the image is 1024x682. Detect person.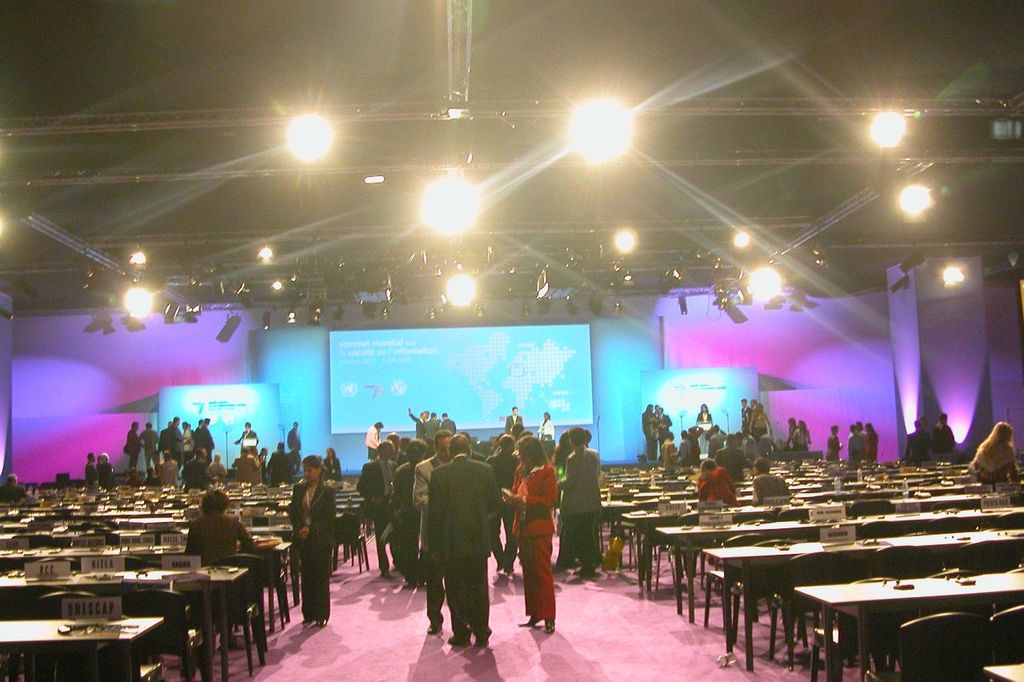
Detection: region(438, 409, 456, 438).
